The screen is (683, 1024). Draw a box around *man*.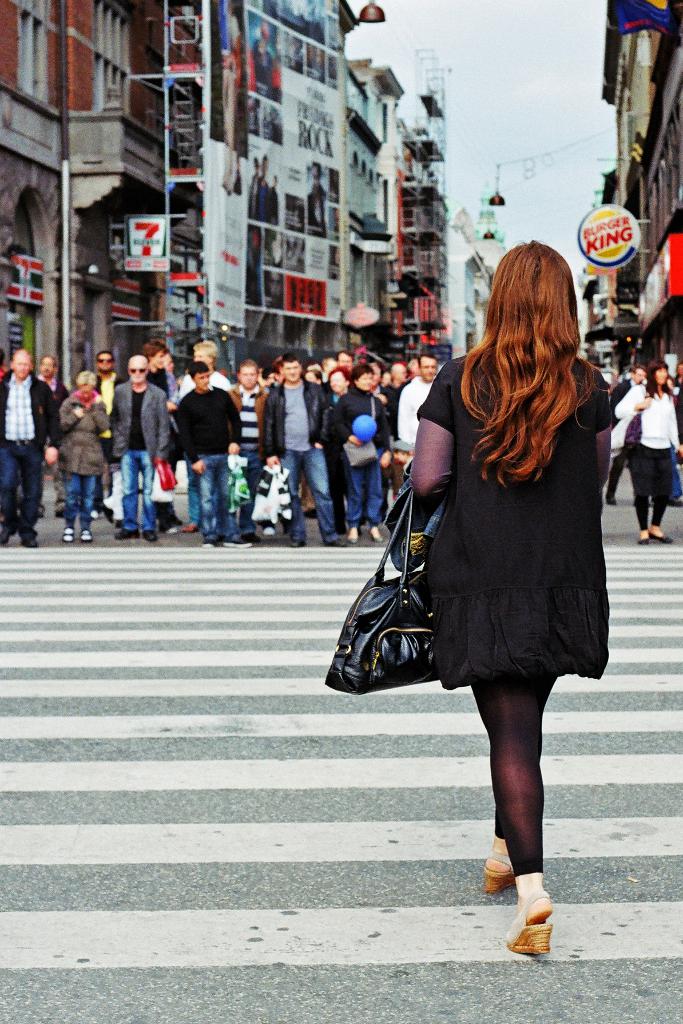
BBox(0, 348, 63, 547).
